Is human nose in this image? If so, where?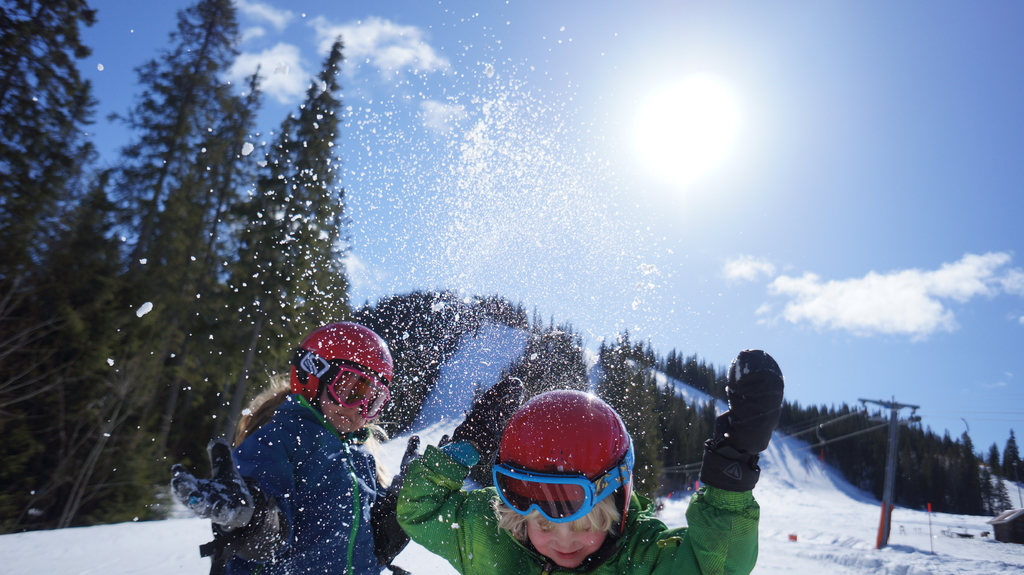
Yes, at BBox(552, 522, 578, 555).
